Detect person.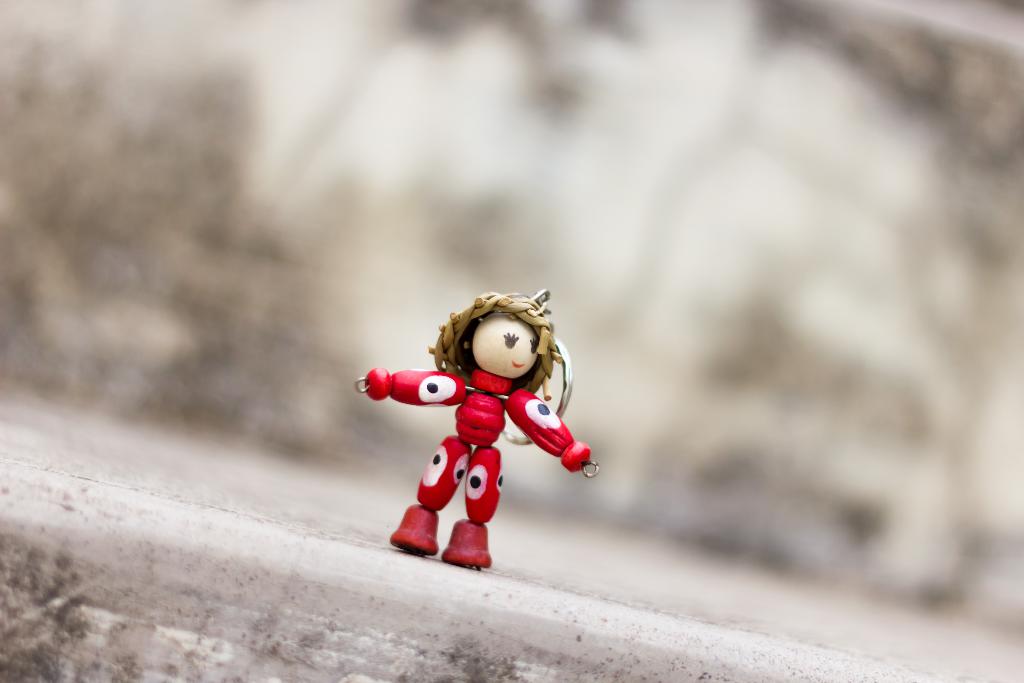
Detected at 358:283:595:569.
